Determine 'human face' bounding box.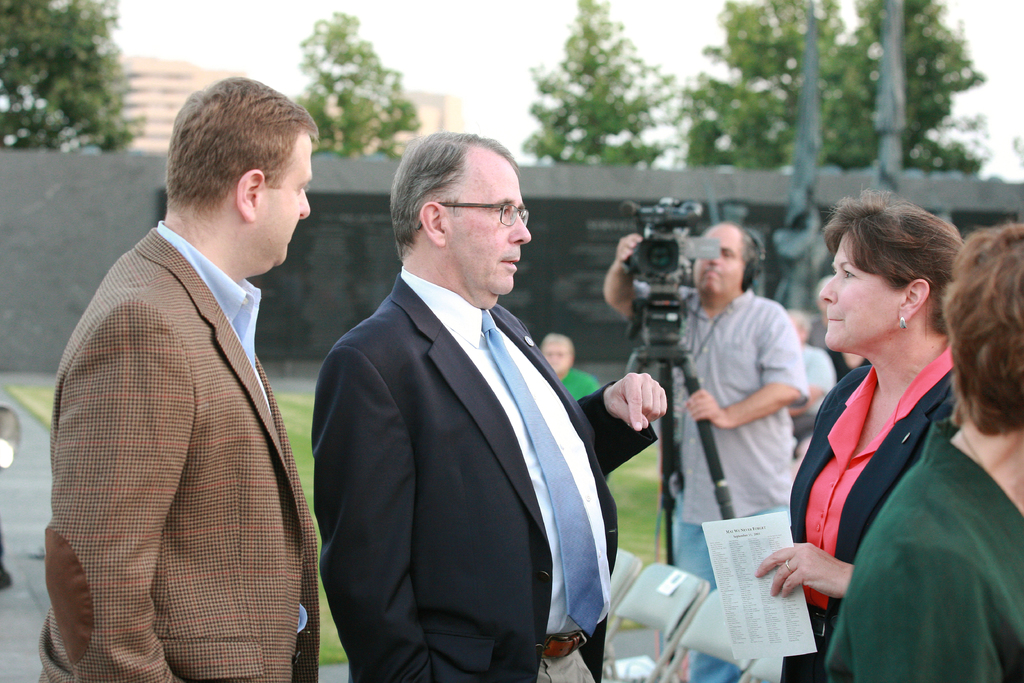
Determined: 820/235/893/352.
